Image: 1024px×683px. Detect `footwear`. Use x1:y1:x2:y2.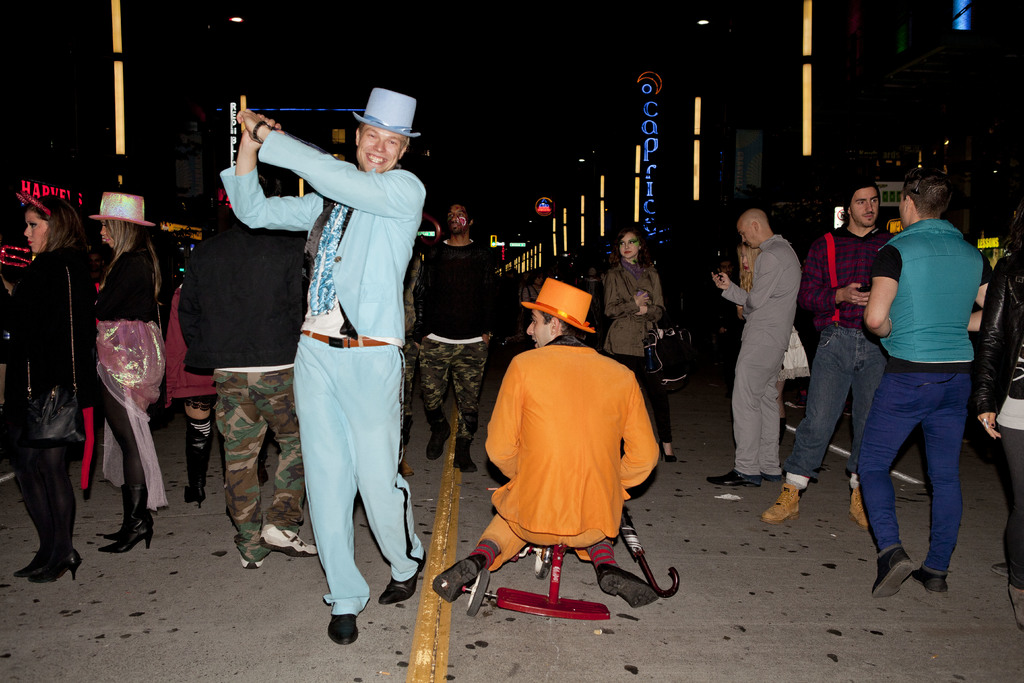
328:605:362:648.
